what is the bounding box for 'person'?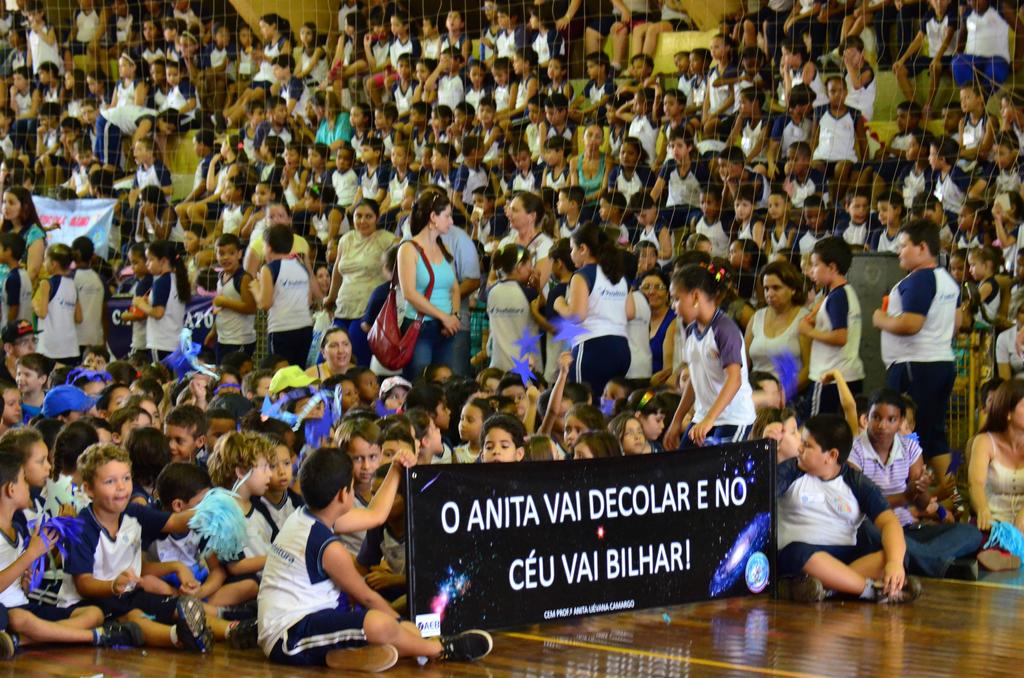
locate(664, 265, 758, 449).
